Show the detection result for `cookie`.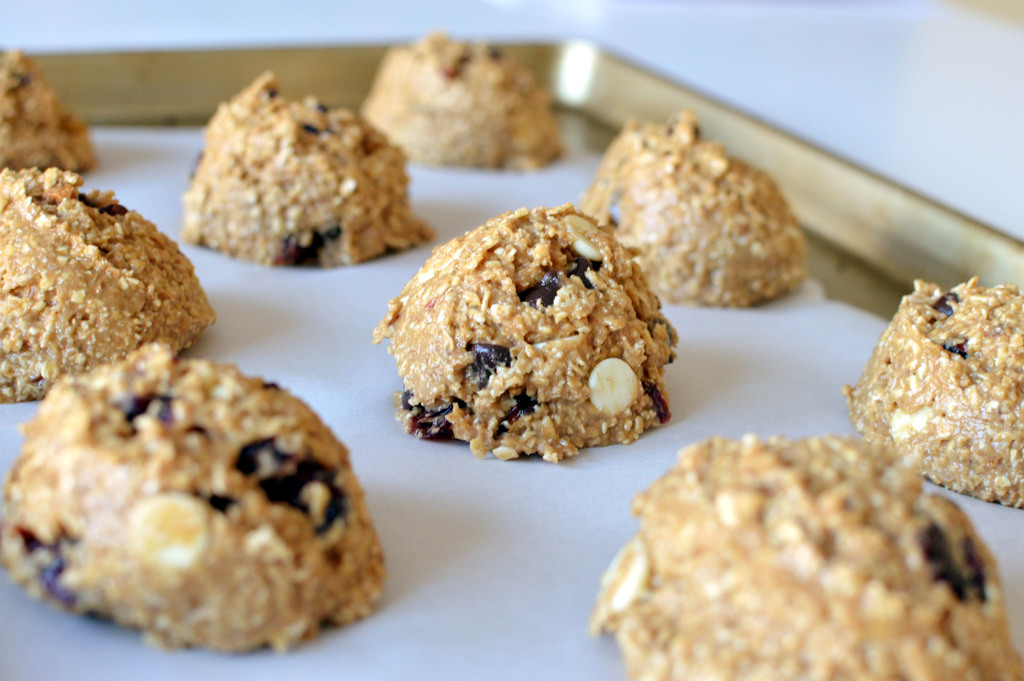
pyautogui.locateOnScreen(0, 167, 219, 404).
